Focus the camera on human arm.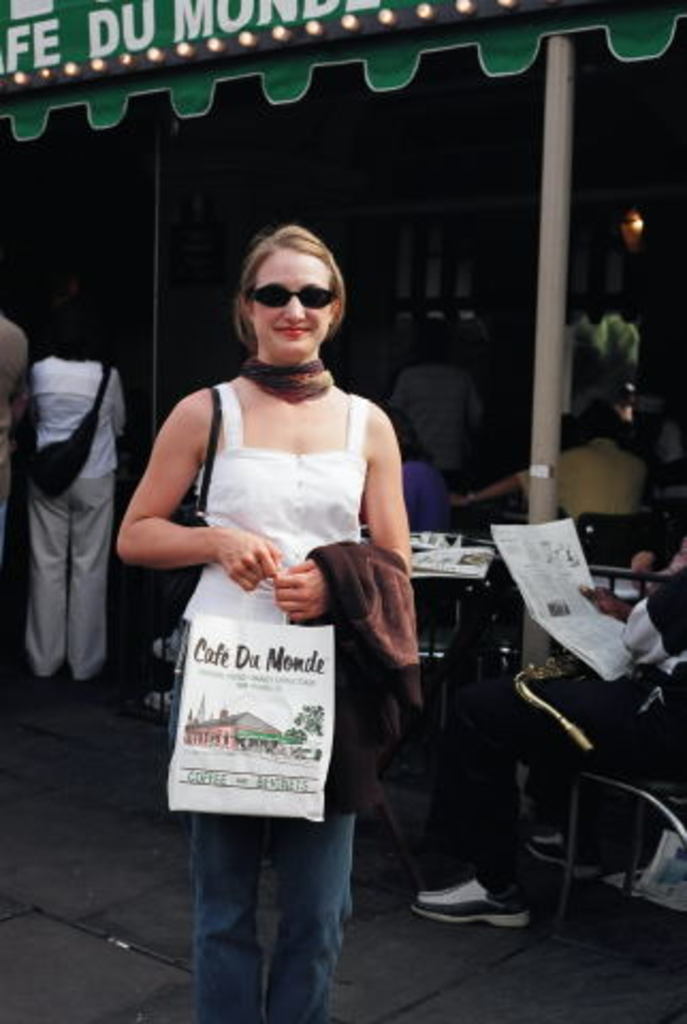
Focus region: BBox(271, 401, 431, 634).
